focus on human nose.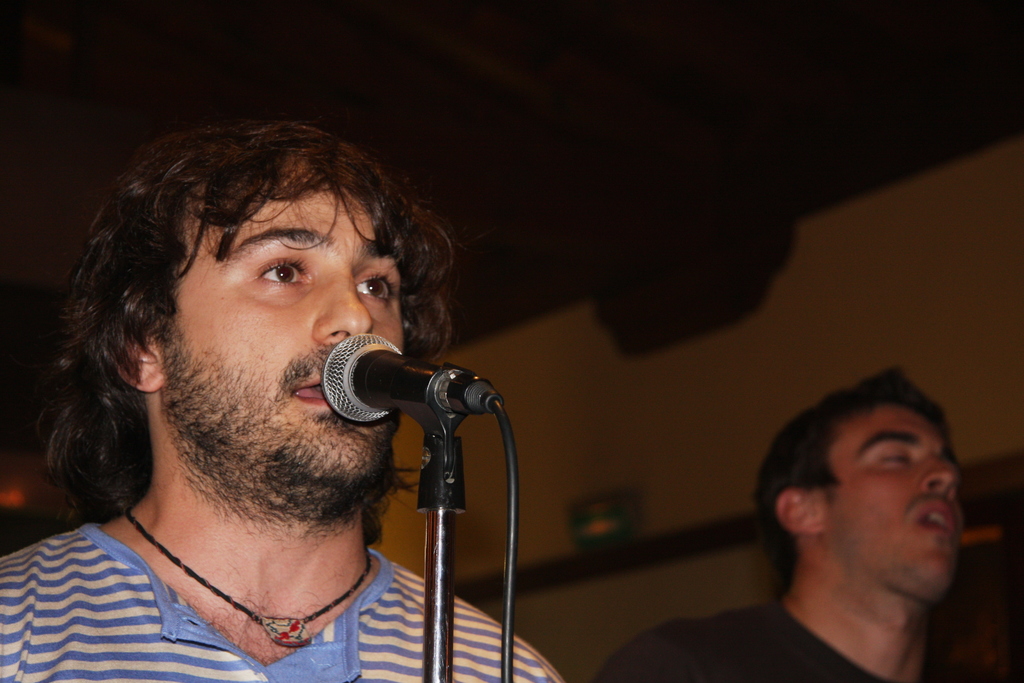
Focused at 319,280,374,343.
